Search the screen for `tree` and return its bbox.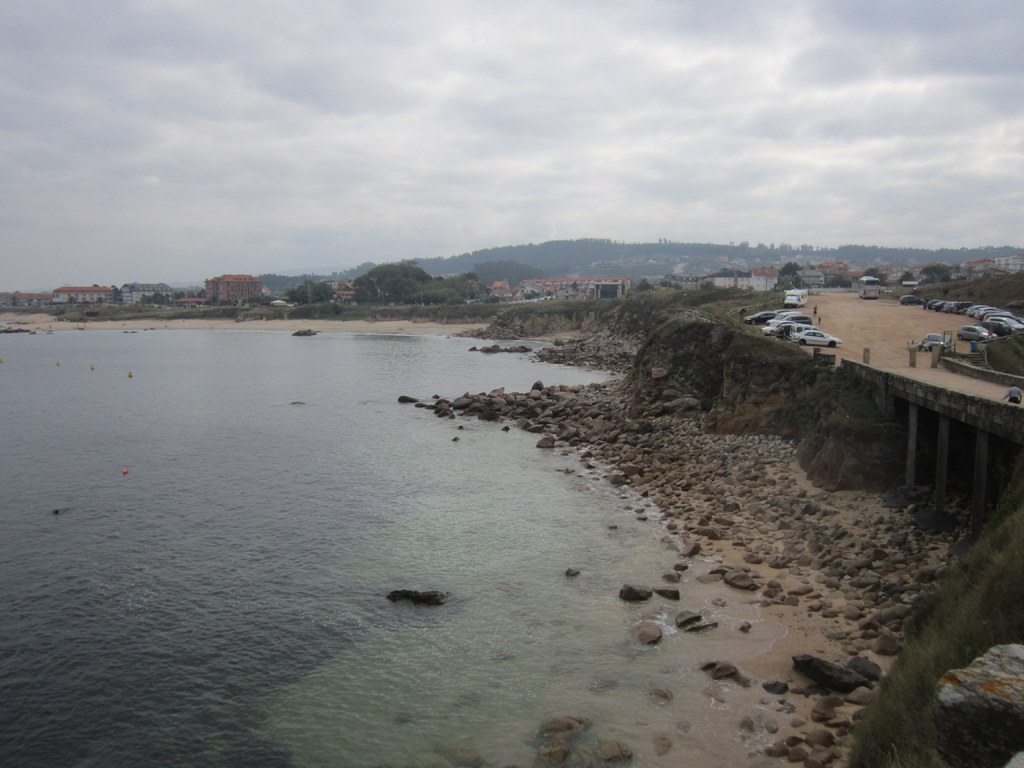
Found: region(662, 278, 671, 284).
